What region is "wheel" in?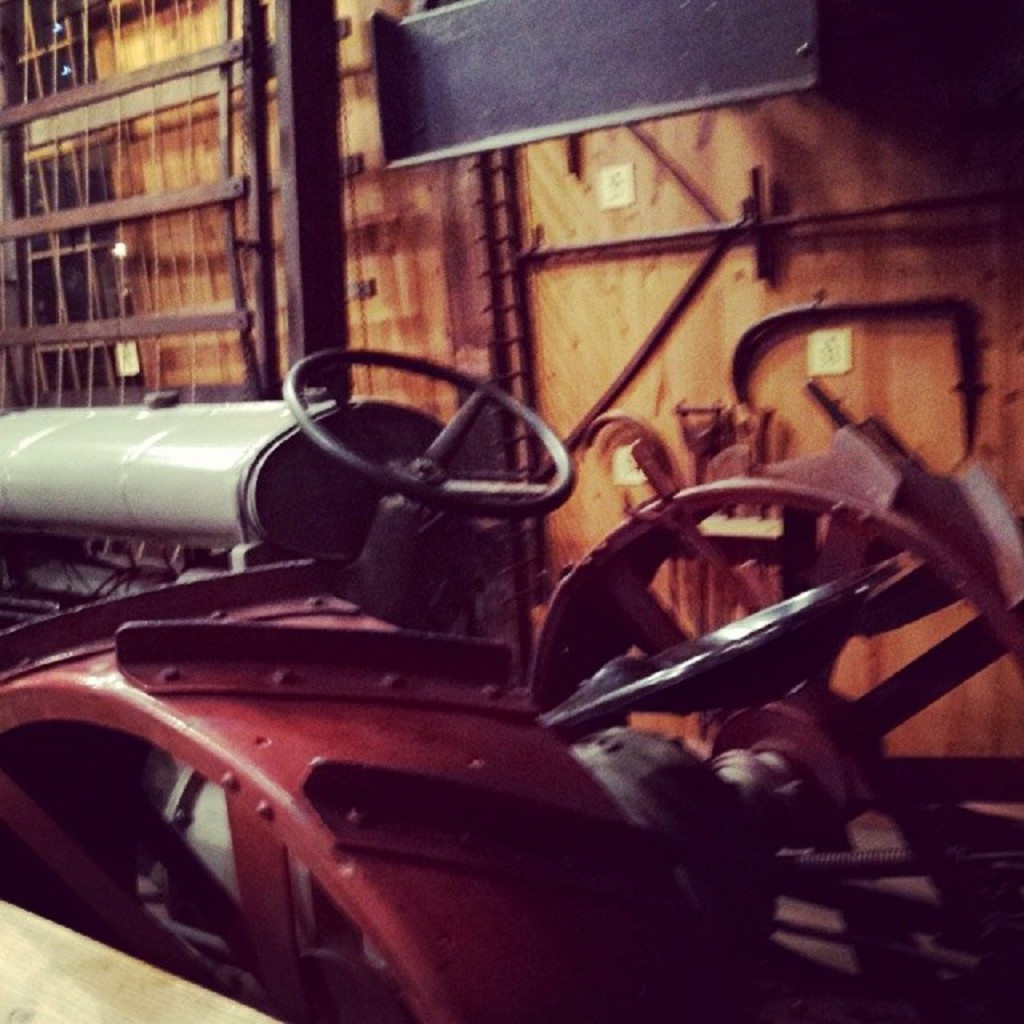
(280,339,578,517).
